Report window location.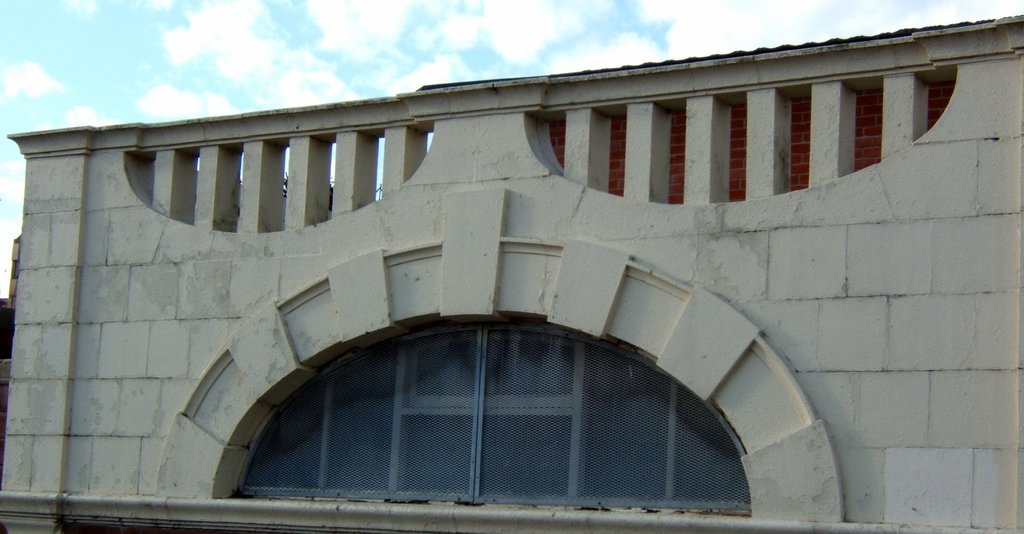
Report: BBox(204, 314, 628, 498).
